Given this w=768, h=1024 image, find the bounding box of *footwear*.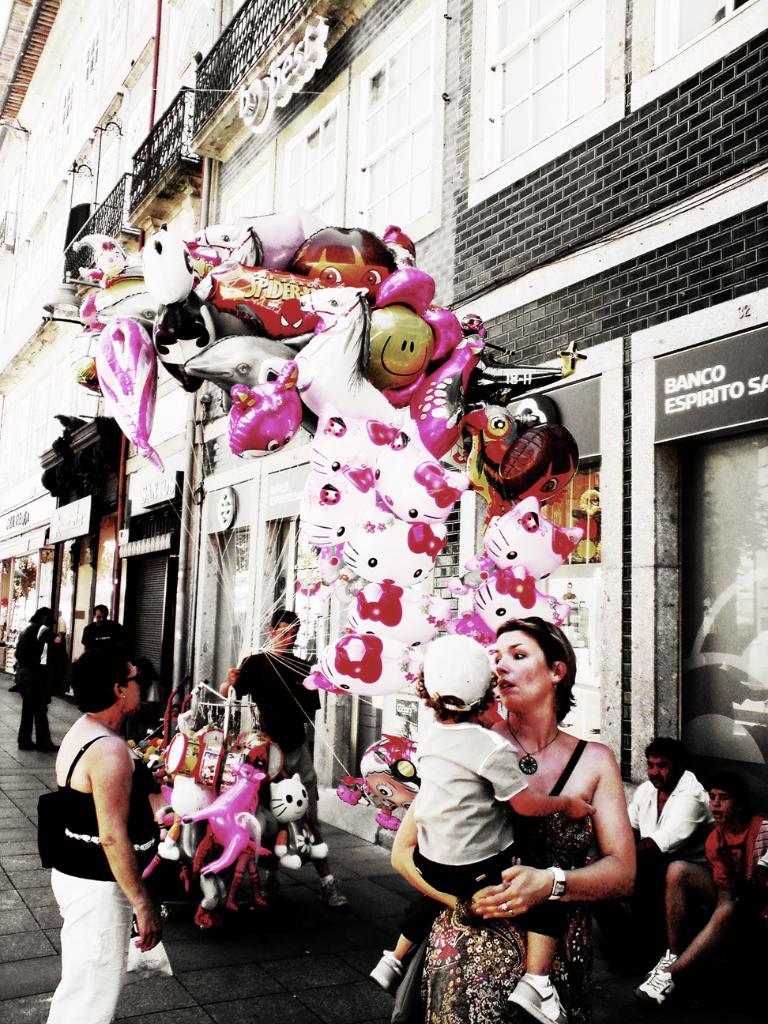
(363, 943, 410, 1000).
